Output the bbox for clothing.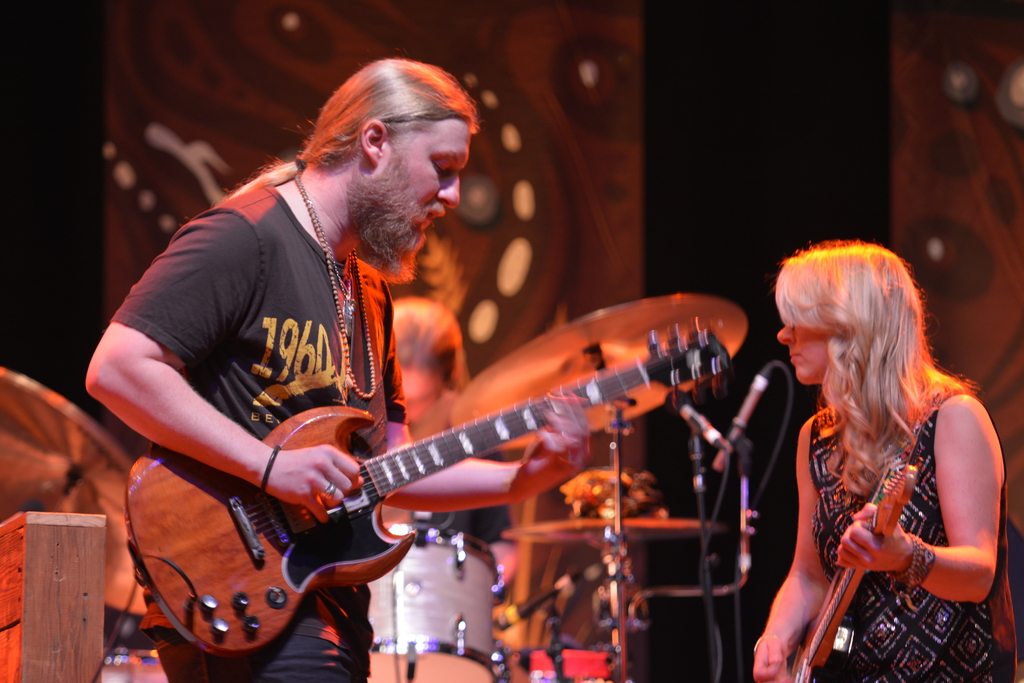
select_region(145, 167, 408, 682).
